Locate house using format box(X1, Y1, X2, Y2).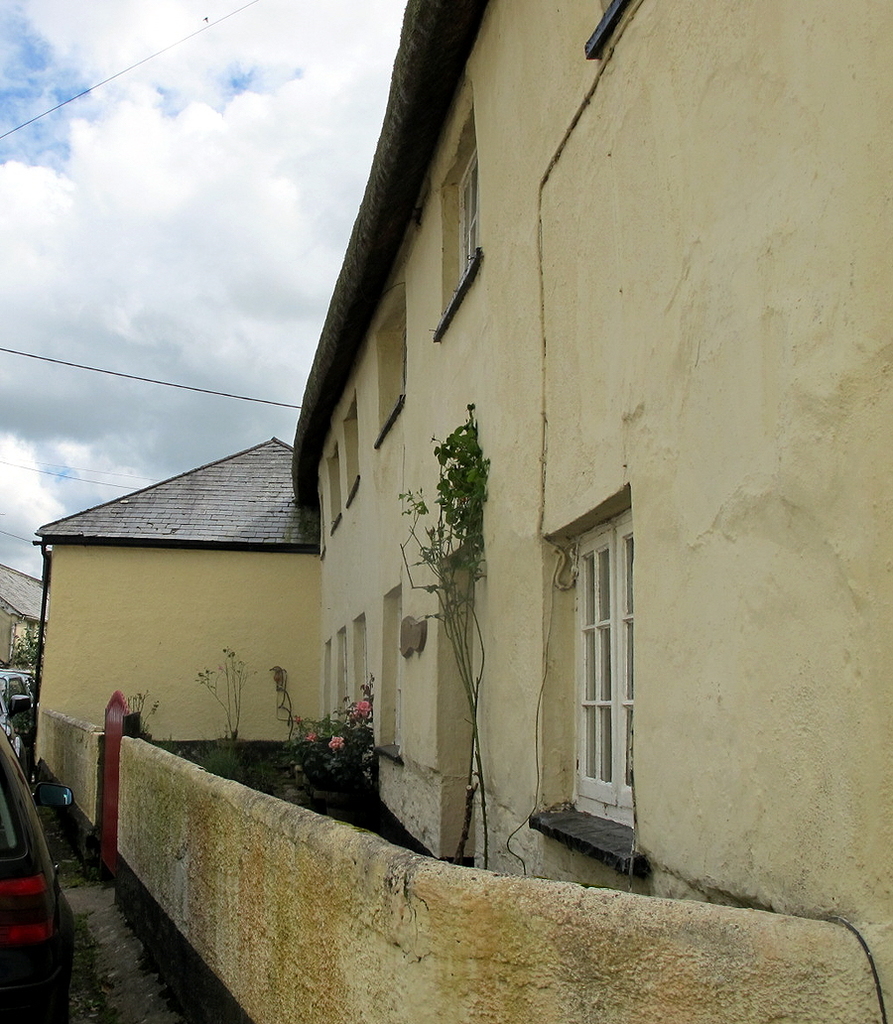
box(36, 0, 892, 1023).
